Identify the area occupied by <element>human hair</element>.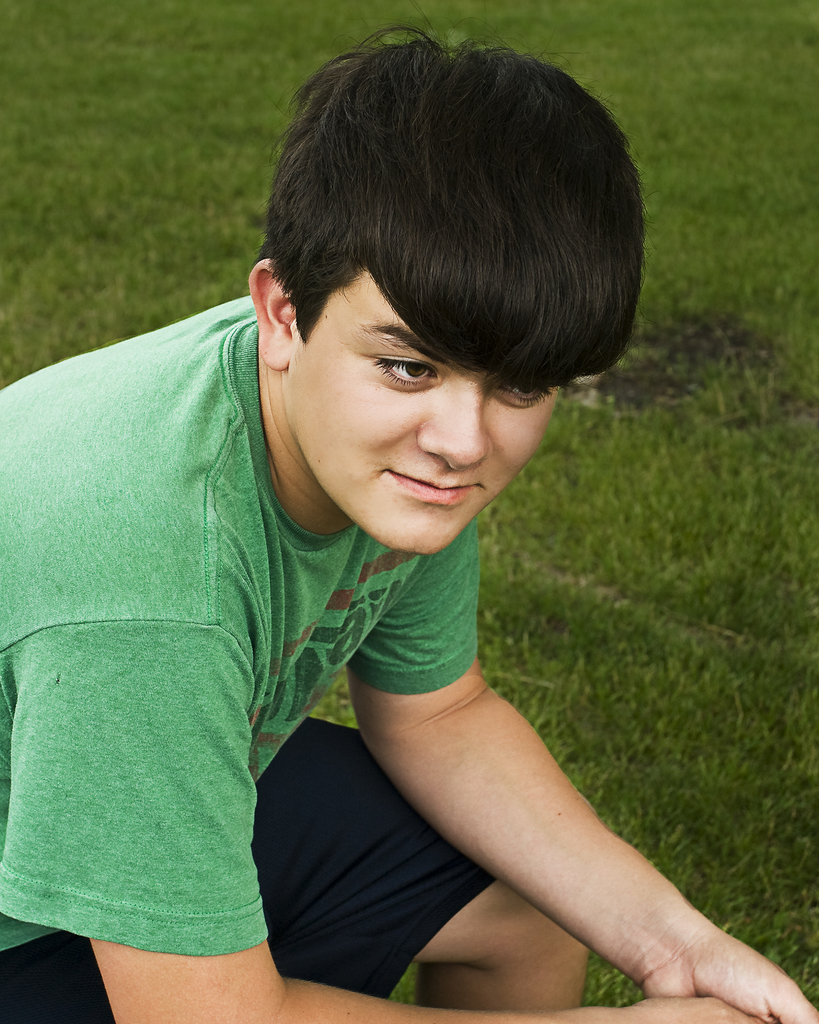
Area: <bbox>251, 3, 658, 394</bbox>.
